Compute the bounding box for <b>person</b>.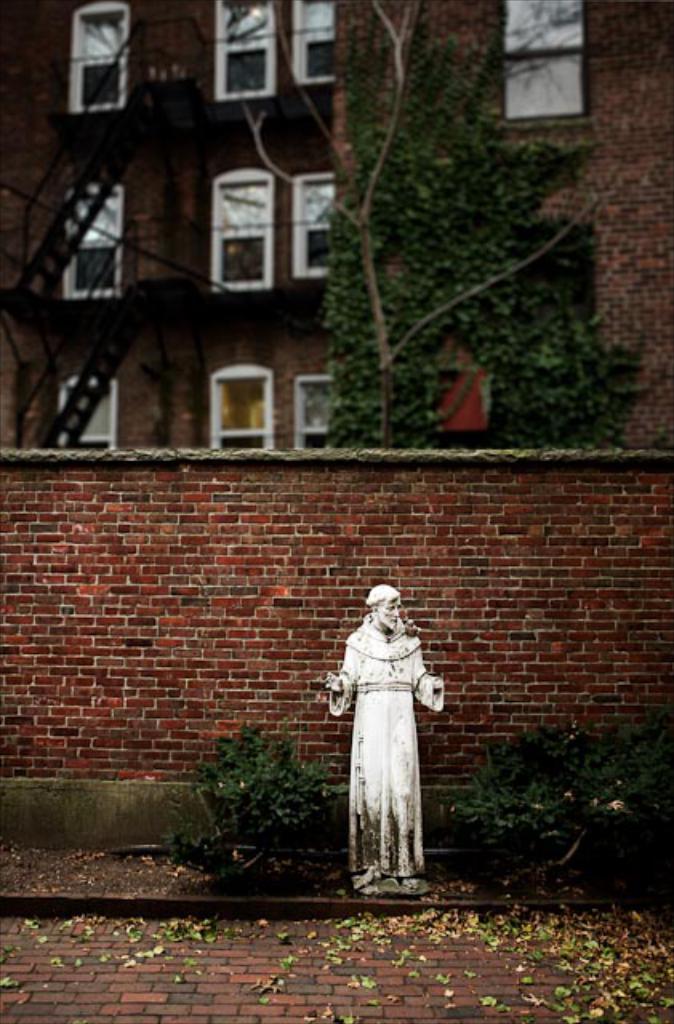
[319,584,445,896].
